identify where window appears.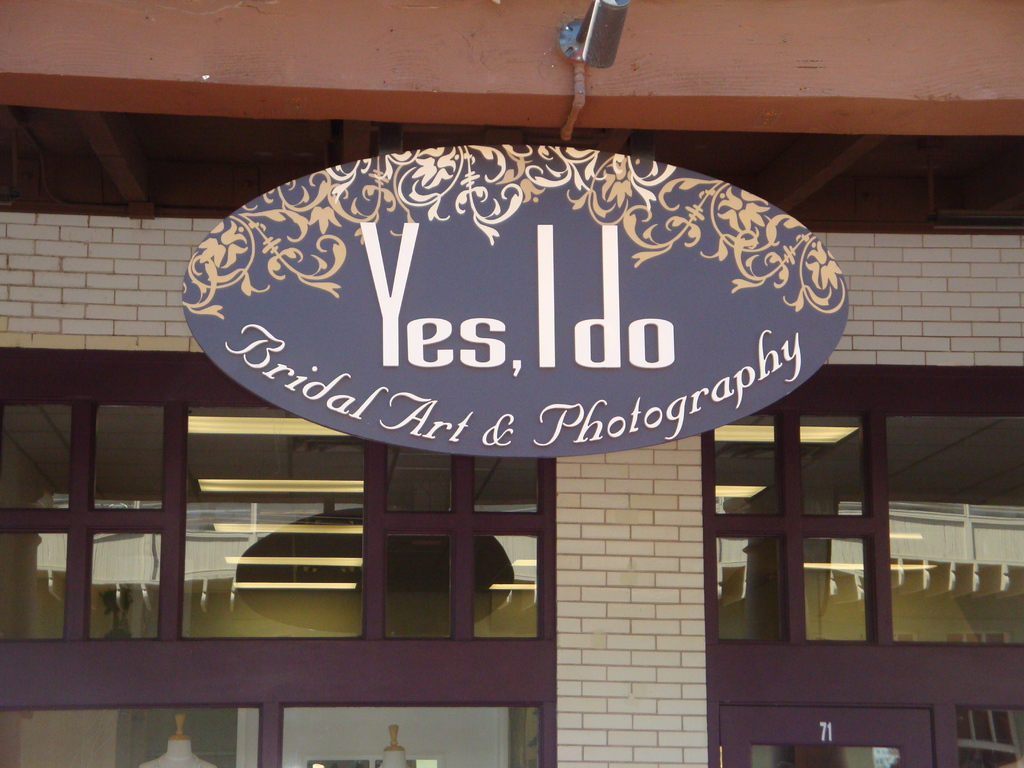
Appears at <region>0, 341, 550, 648</region>.
